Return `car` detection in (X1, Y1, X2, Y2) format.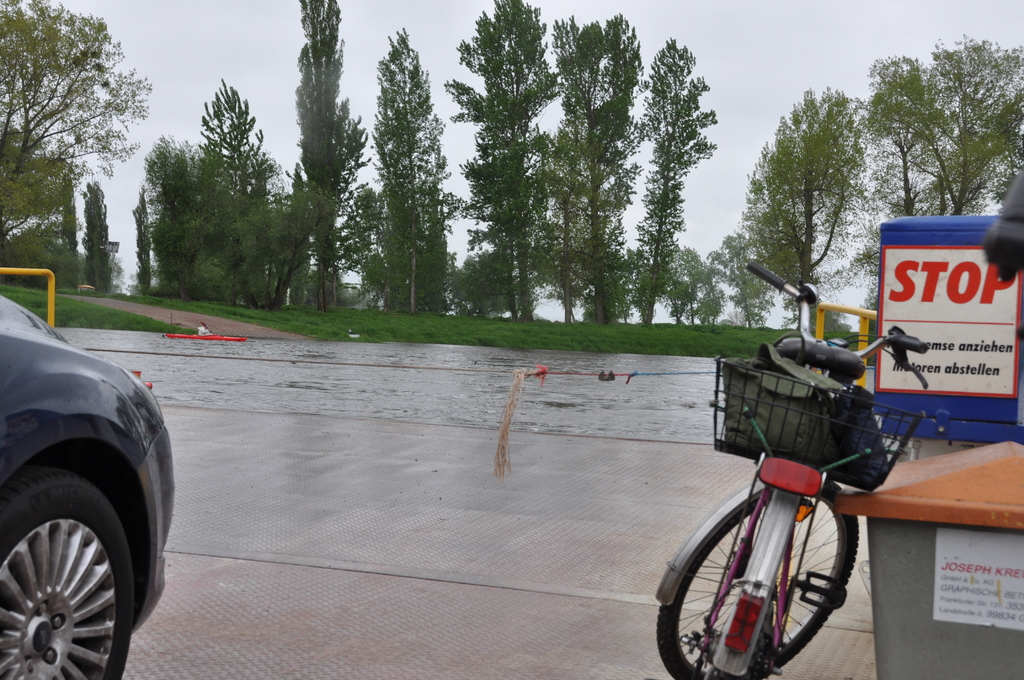
(1, 273, 190, 679).
